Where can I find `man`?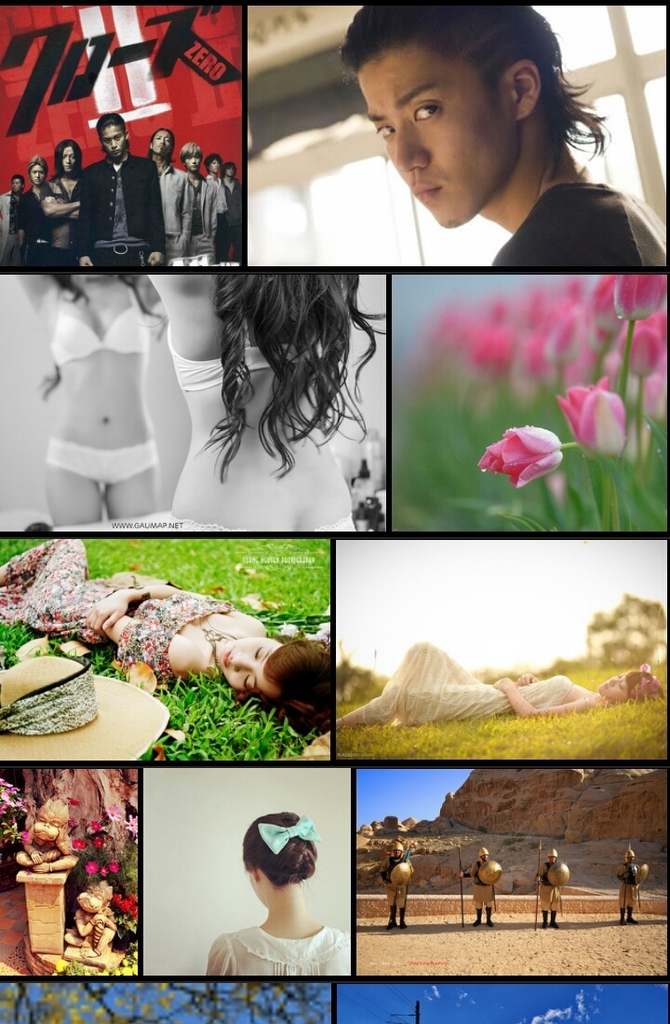
You can find it at [left=340, top=2, right=669, bottom=260].
